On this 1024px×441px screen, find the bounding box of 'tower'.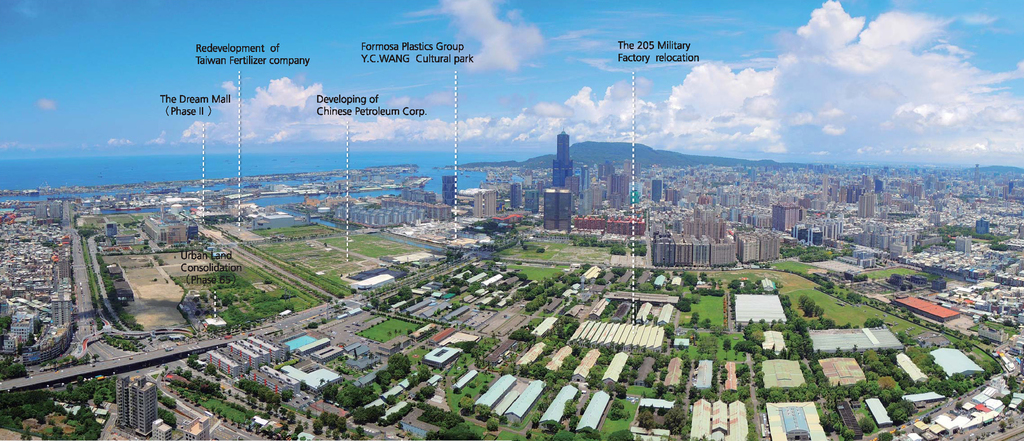
Bounding box: <box>541,126,575,188</box>.
